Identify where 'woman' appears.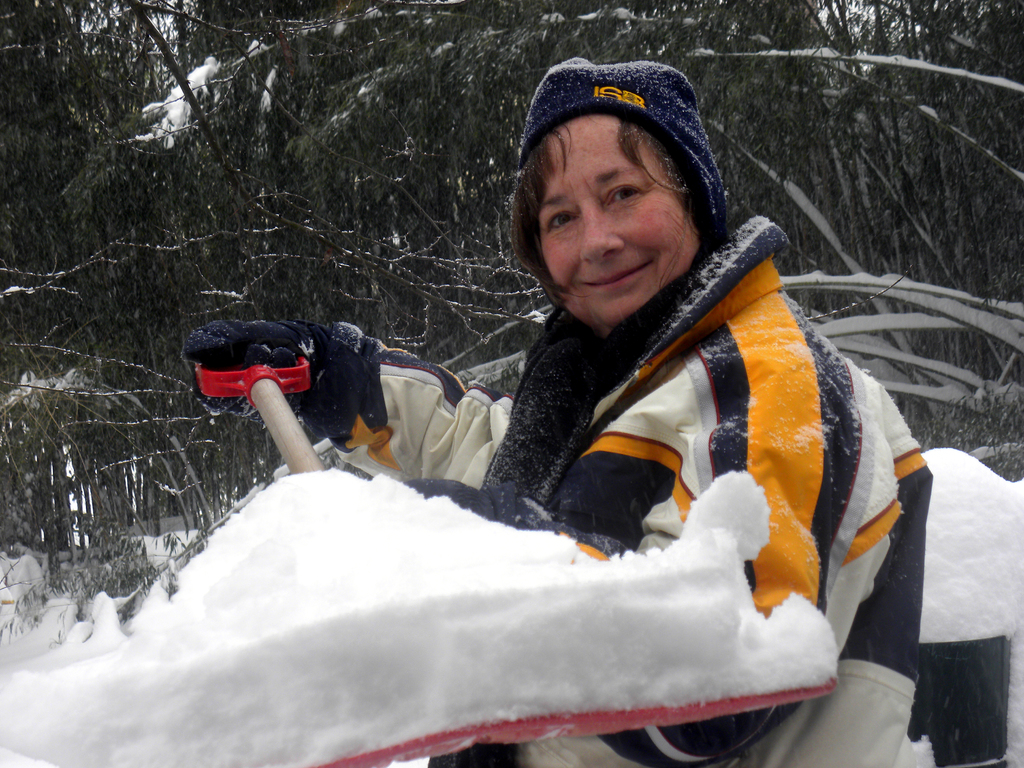
Appears at bbox(150, 118, 923, 723).
